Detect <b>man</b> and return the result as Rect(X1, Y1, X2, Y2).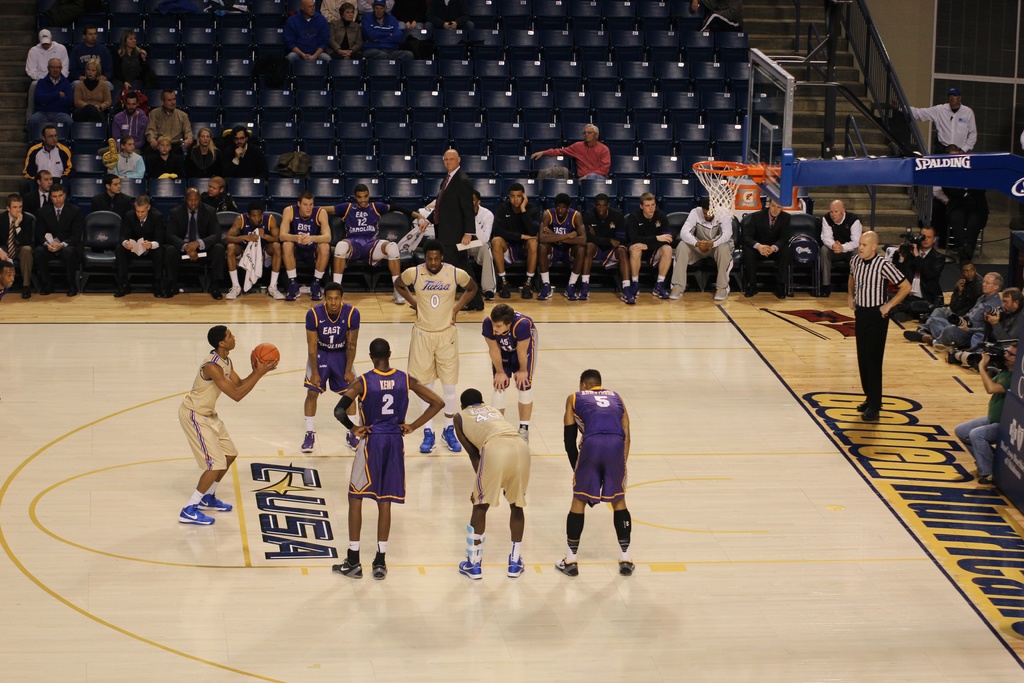
Rect(582, 191, 628, 304).
